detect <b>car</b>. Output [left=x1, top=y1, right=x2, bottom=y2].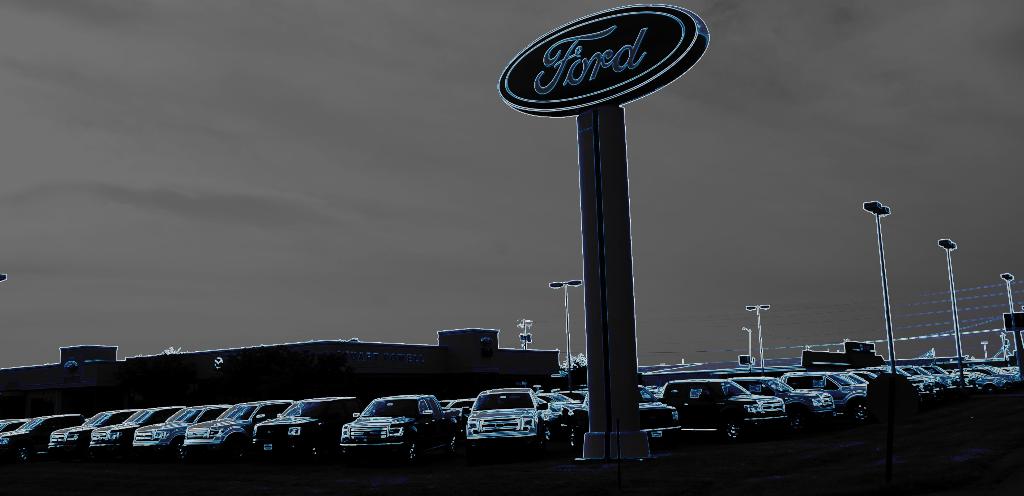
[left=353, top=392, right=467, bottom=464].
